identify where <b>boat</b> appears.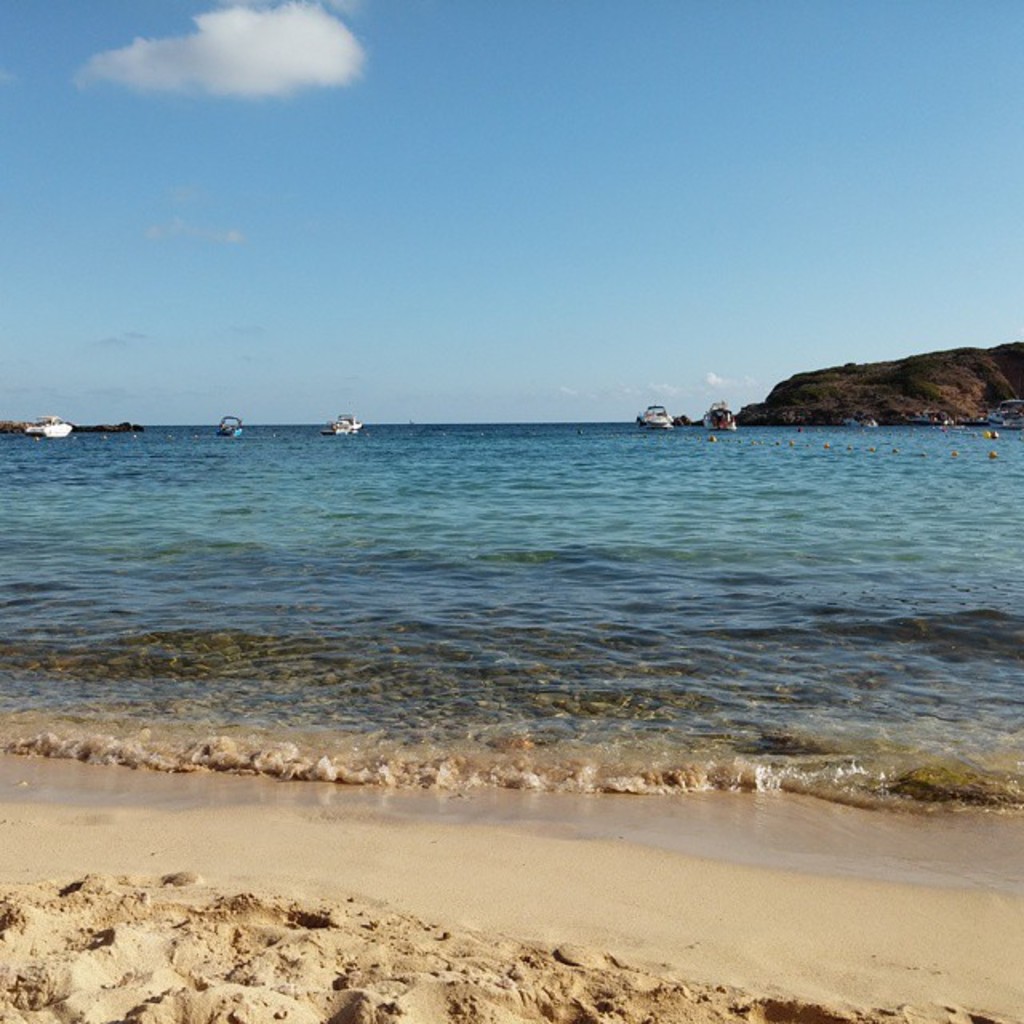
Appears at {"left": 978, "top": 395, "right": 1022, "bottom": 430}.
